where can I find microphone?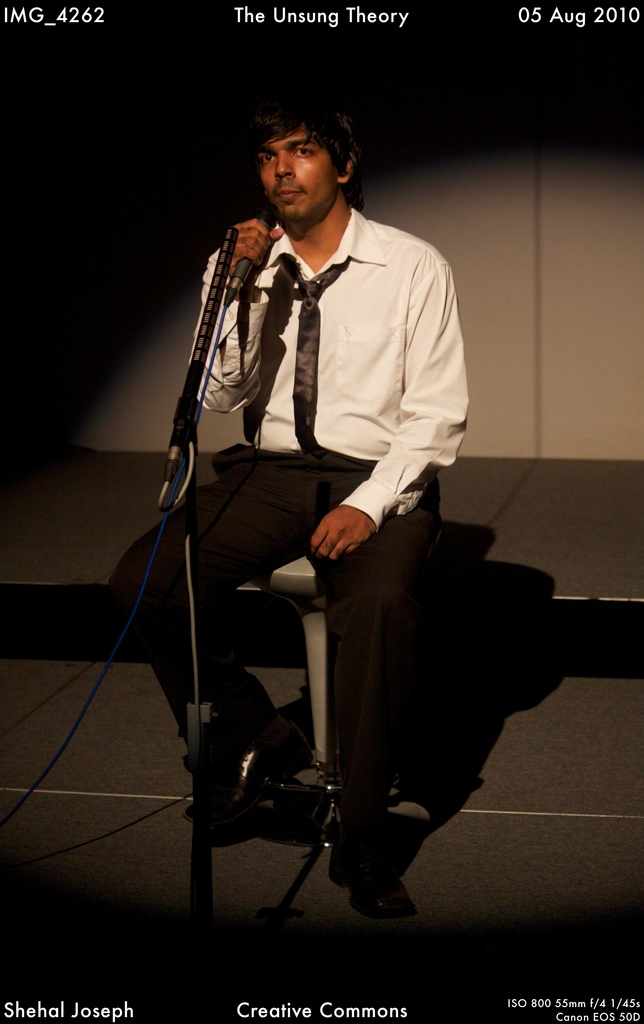
You can find it at [left=233, top=207, right=275, bottom=283].
